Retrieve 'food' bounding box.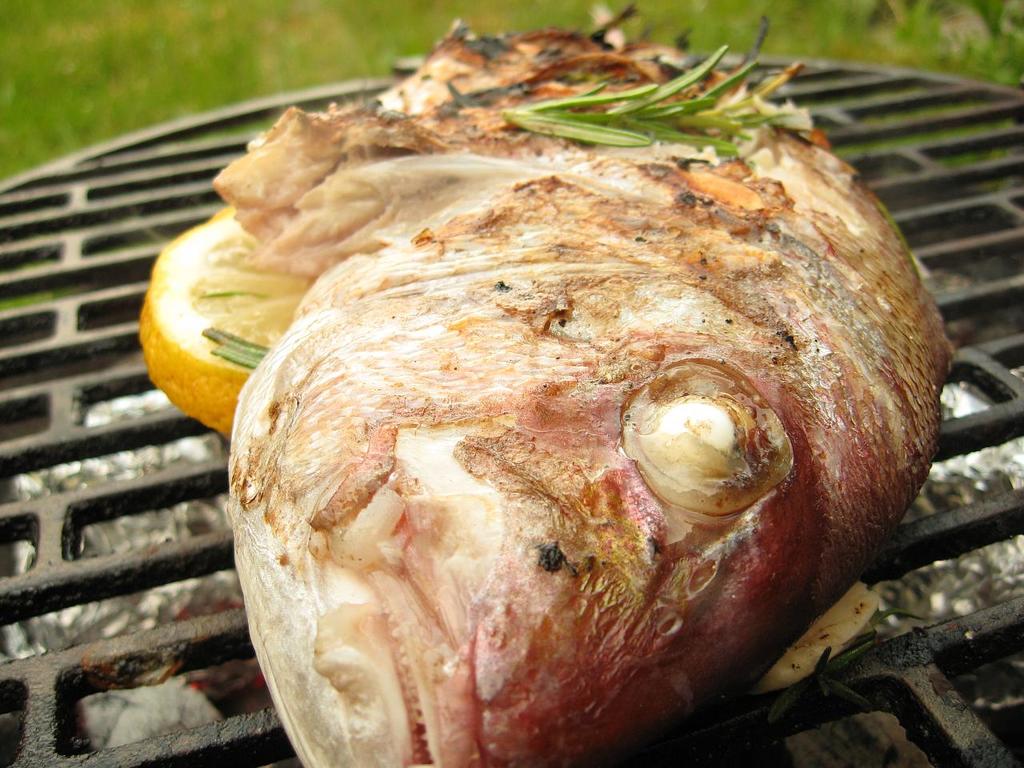
Bounding box: Rect(179, 98, 936, 754).
